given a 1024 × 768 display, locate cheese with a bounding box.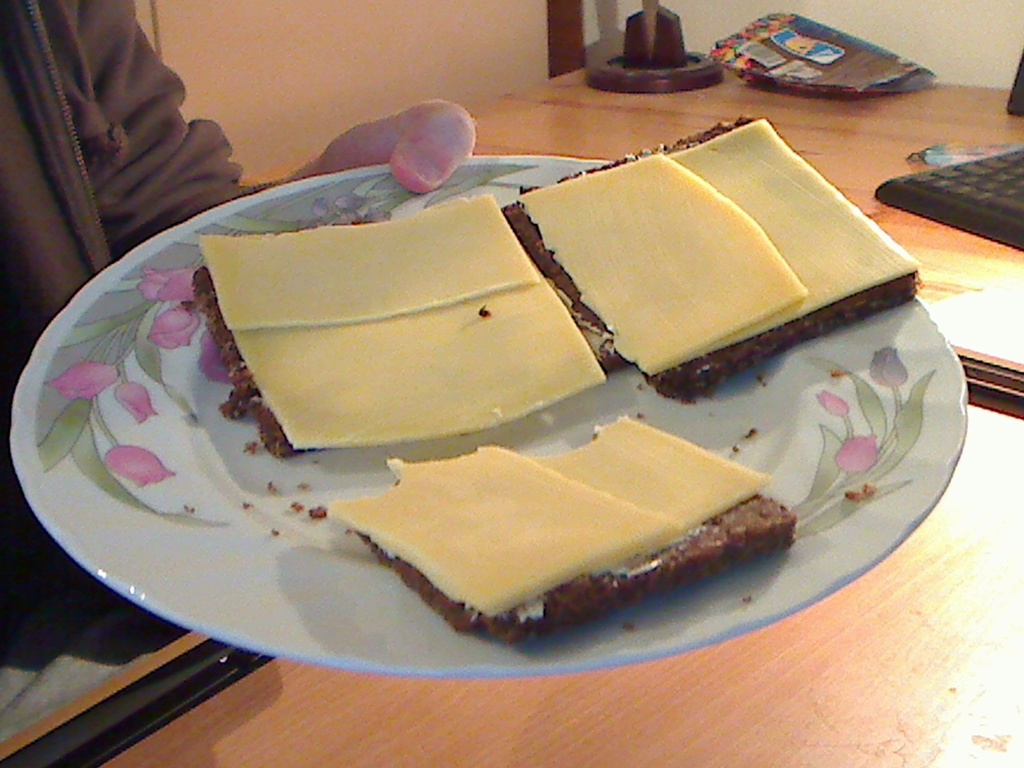
Located: Rect(518, 115, 924, 372).
